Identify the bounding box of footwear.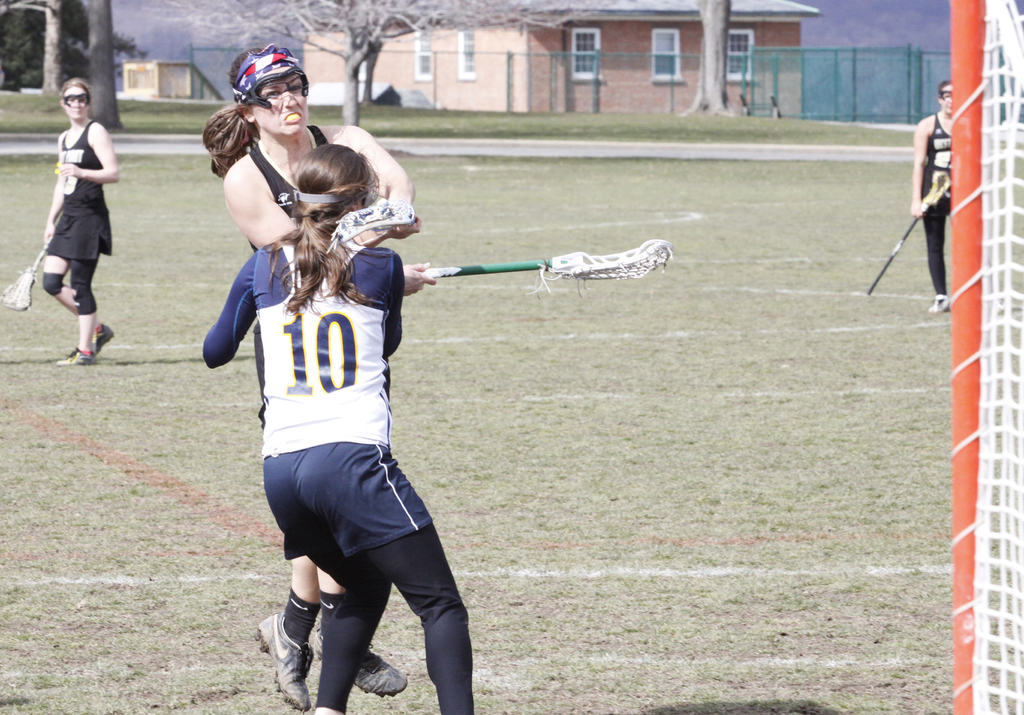
[x1=50, y1=346, x2=100, y2=371].
